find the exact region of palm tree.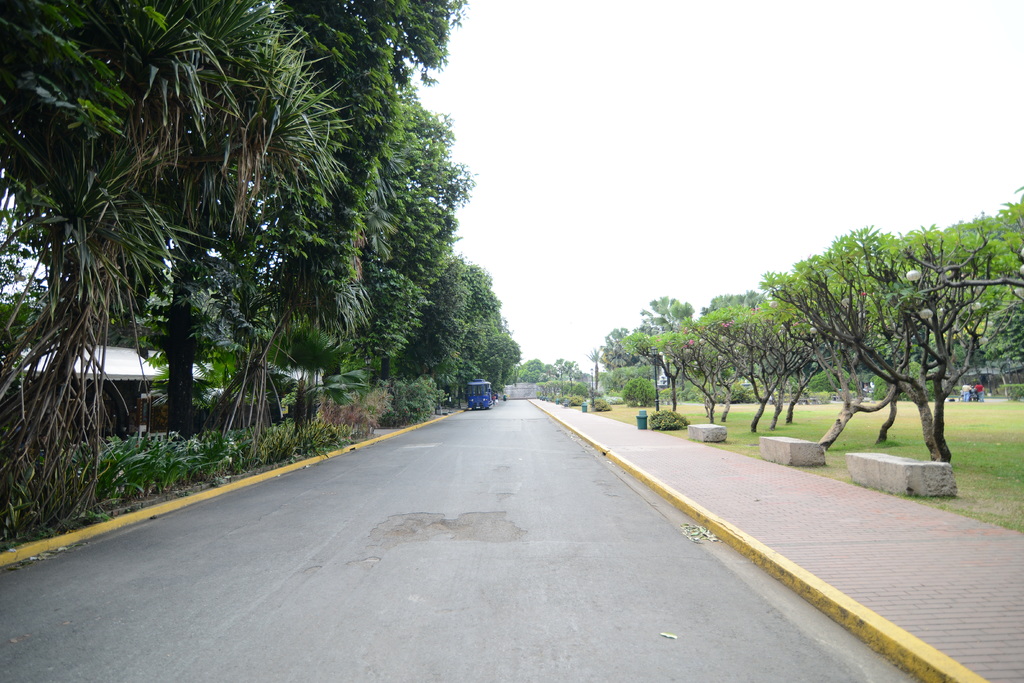
Exact region: x1=0 y1=0 x2=353 y2=522.
